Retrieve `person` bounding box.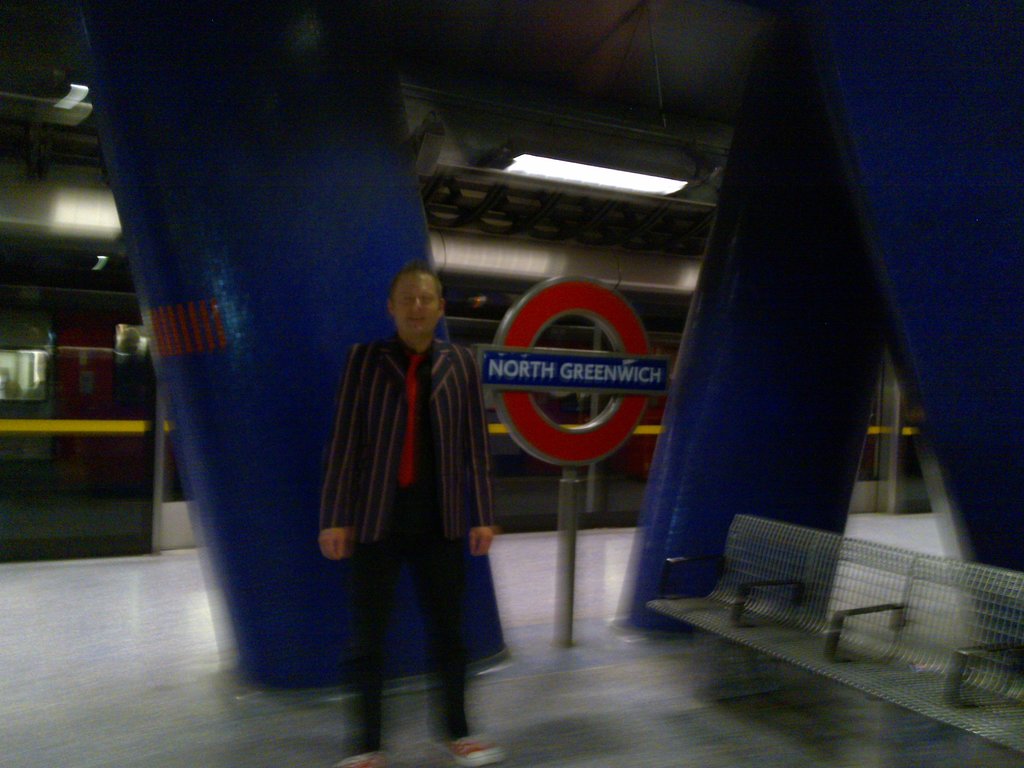
Bounding box: [316, 229, 494, 718].
